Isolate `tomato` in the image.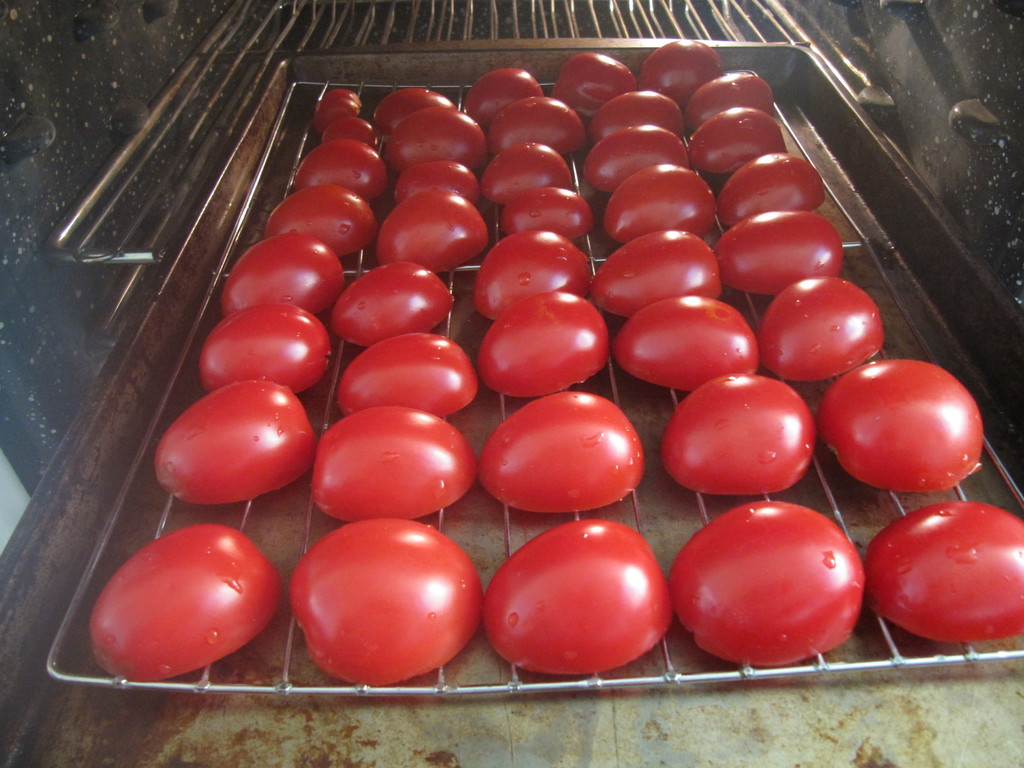
Isolated region: 481:140:577:204.
